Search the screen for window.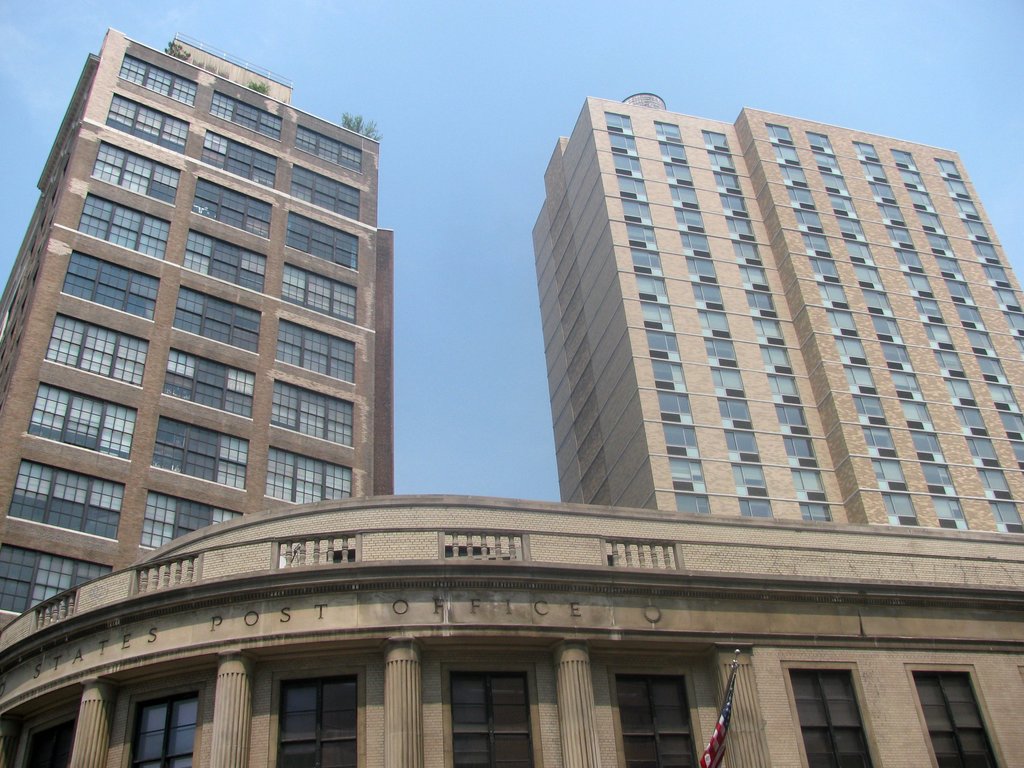
Found at (295,164,360,225).
